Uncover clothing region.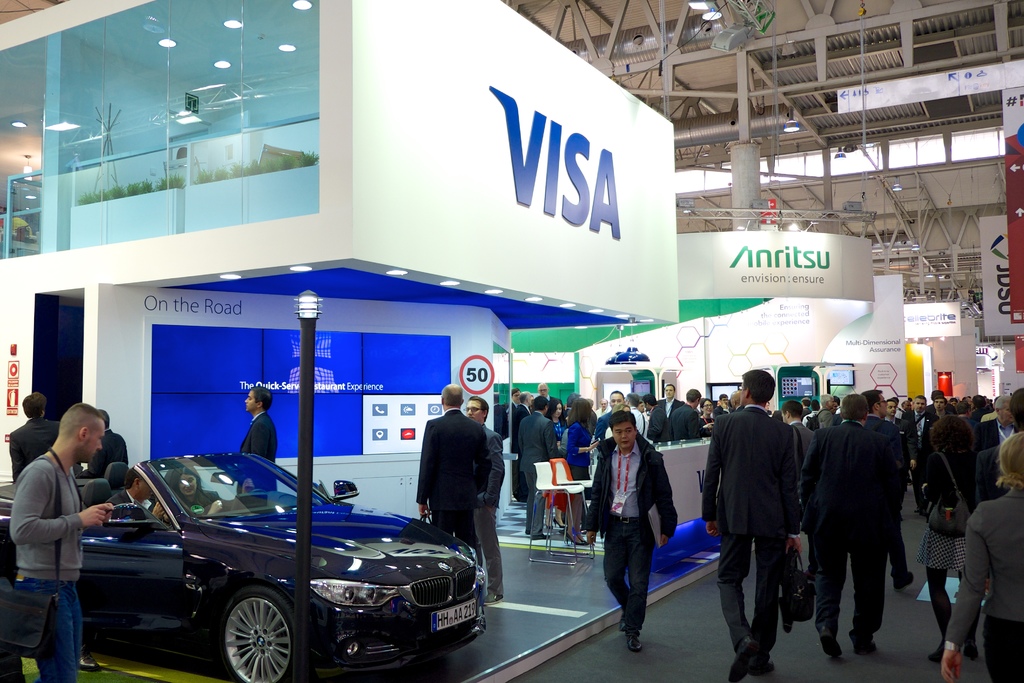
Uncovered: [left=813, top=389, right=920, bottom=659].
